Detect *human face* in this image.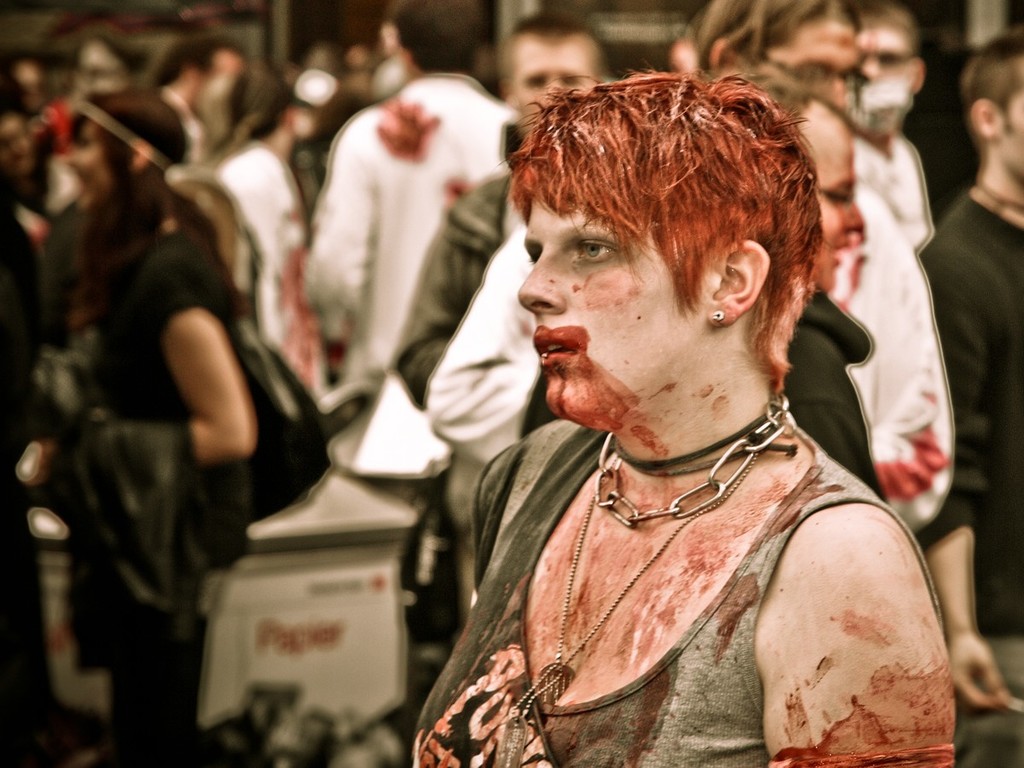
Detection: [x1=514, y1=186, x2=705, y2=425].
